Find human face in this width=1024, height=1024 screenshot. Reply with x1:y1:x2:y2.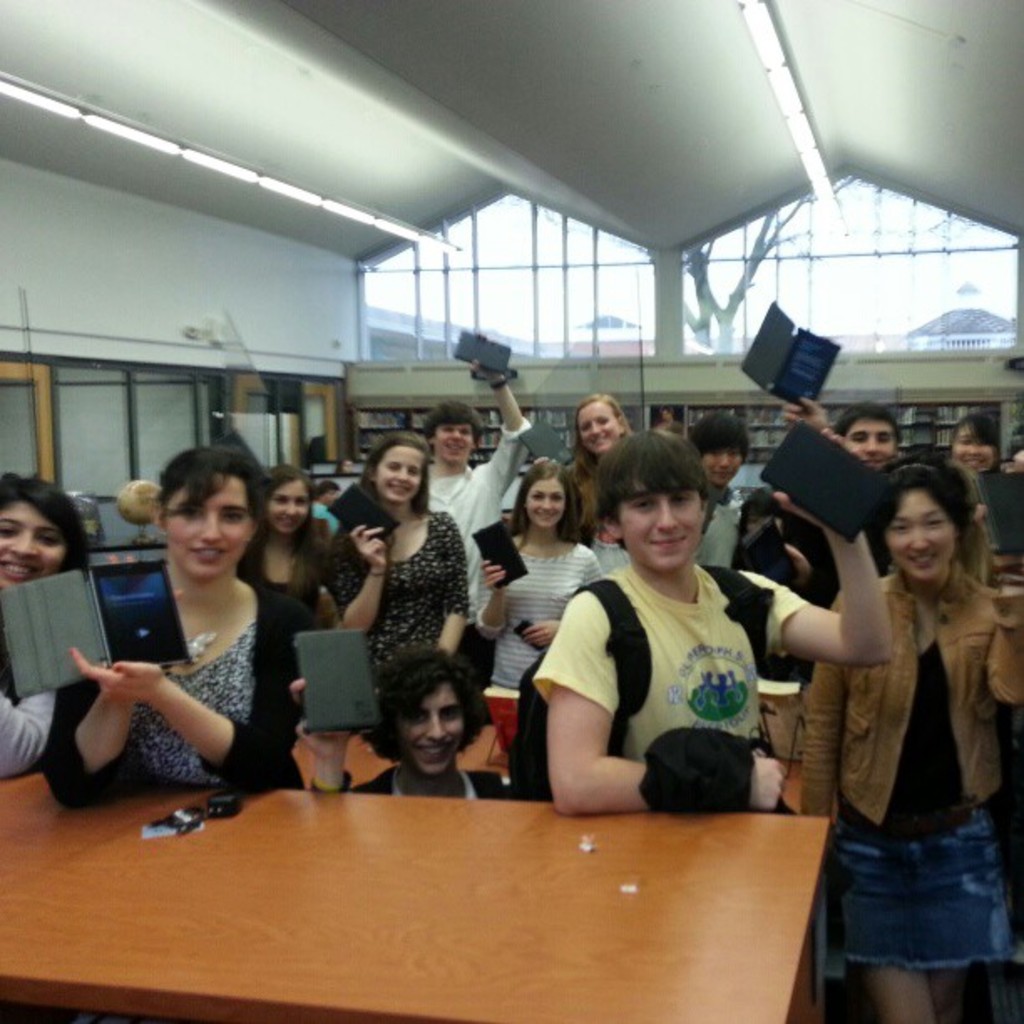
825:422:882:457.
